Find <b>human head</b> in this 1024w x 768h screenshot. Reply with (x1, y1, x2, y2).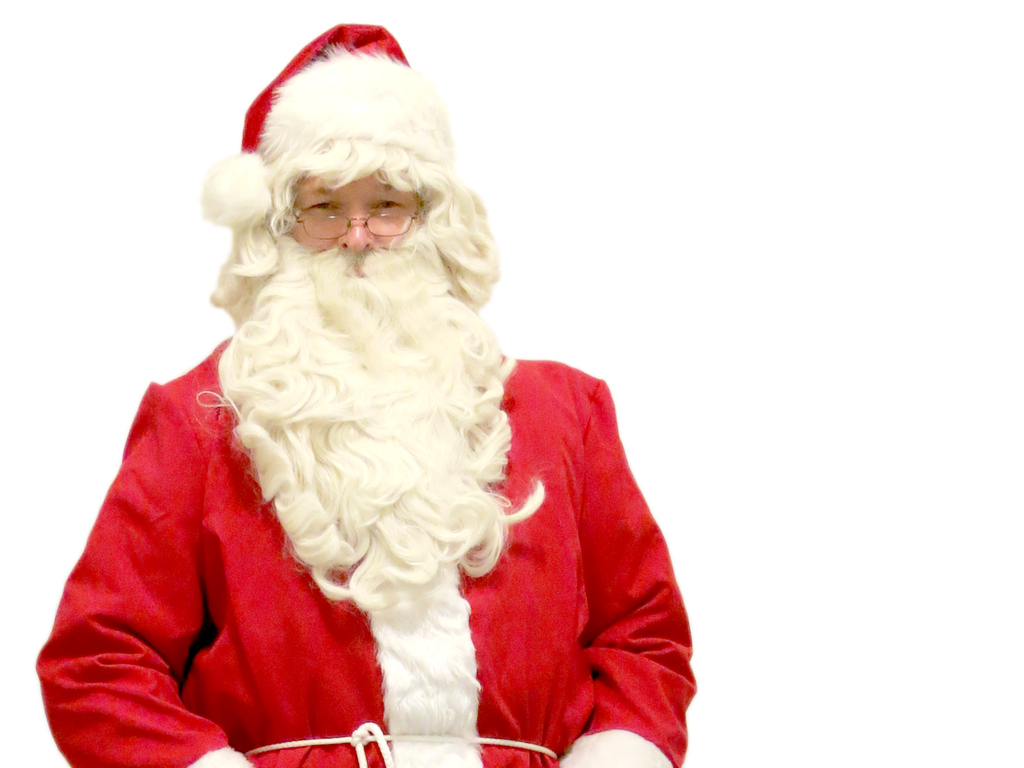
(218, 20, 485, 274).
